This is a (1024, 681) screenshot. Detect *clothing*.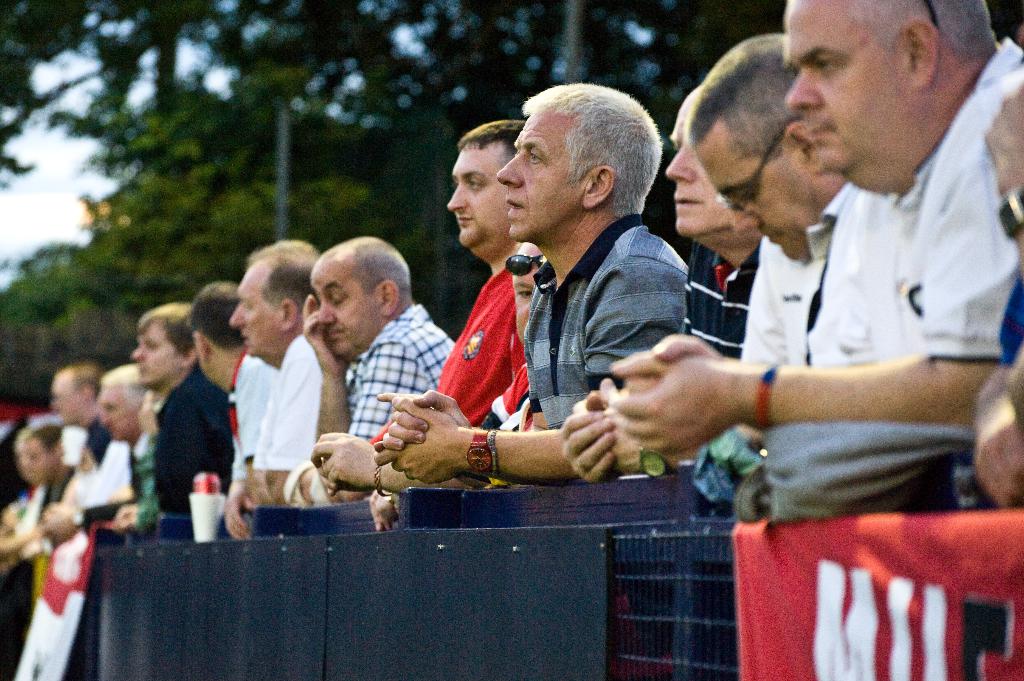
left=376, top=259, right=532, bottom=438.
